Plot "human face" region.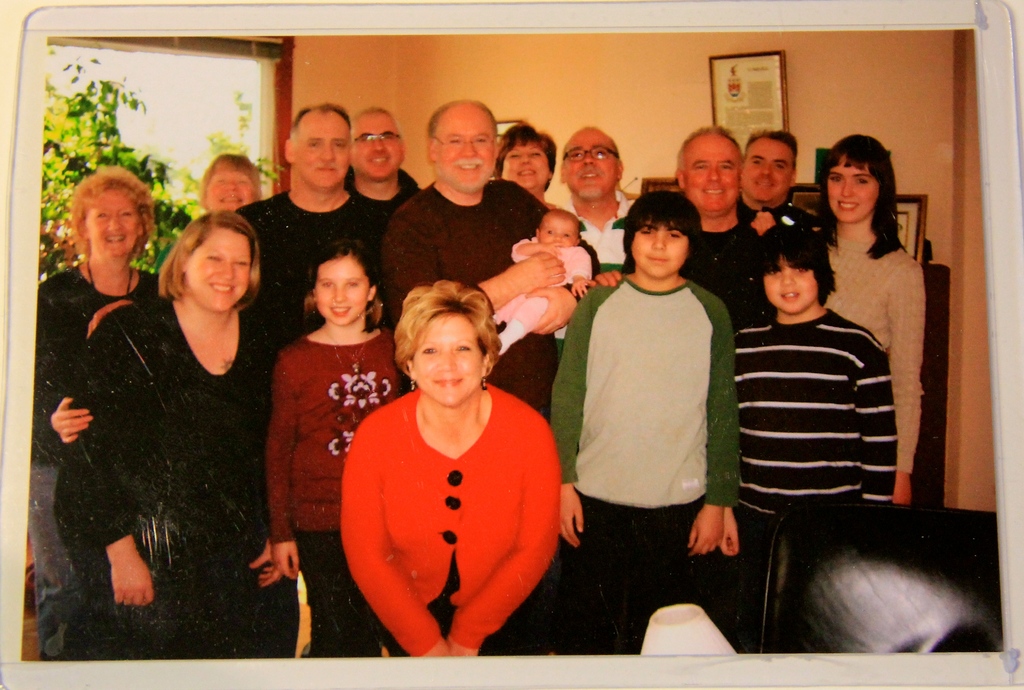
Plotted at 831 155 879 221.
